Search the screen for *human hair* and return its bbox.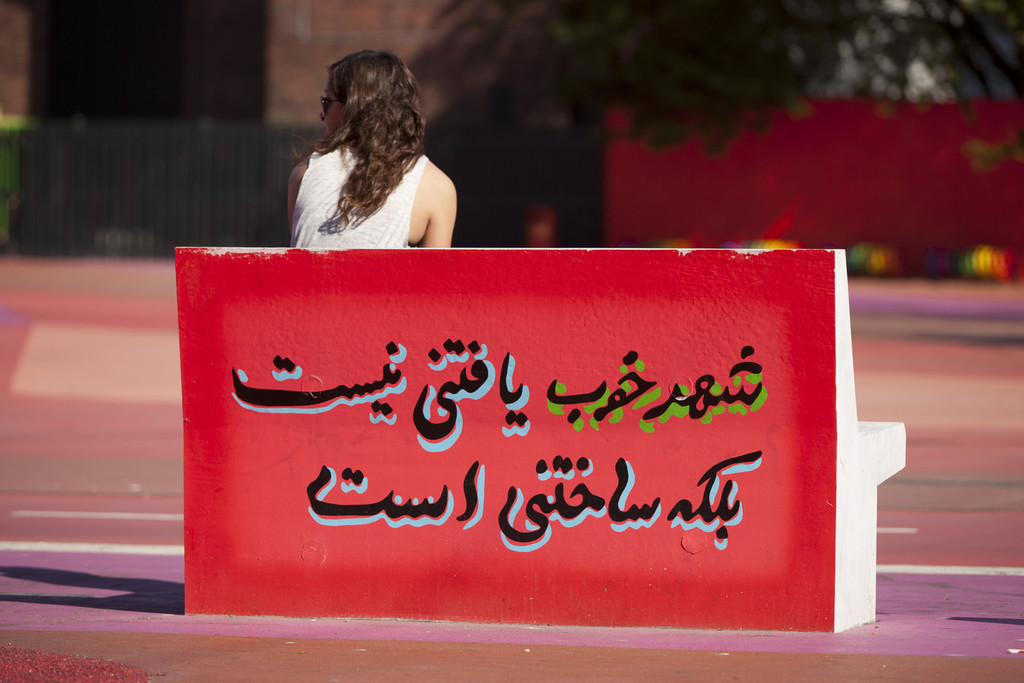
Found: {"left": 297, "top": 45, "right": 431, "bottom": 211}.
